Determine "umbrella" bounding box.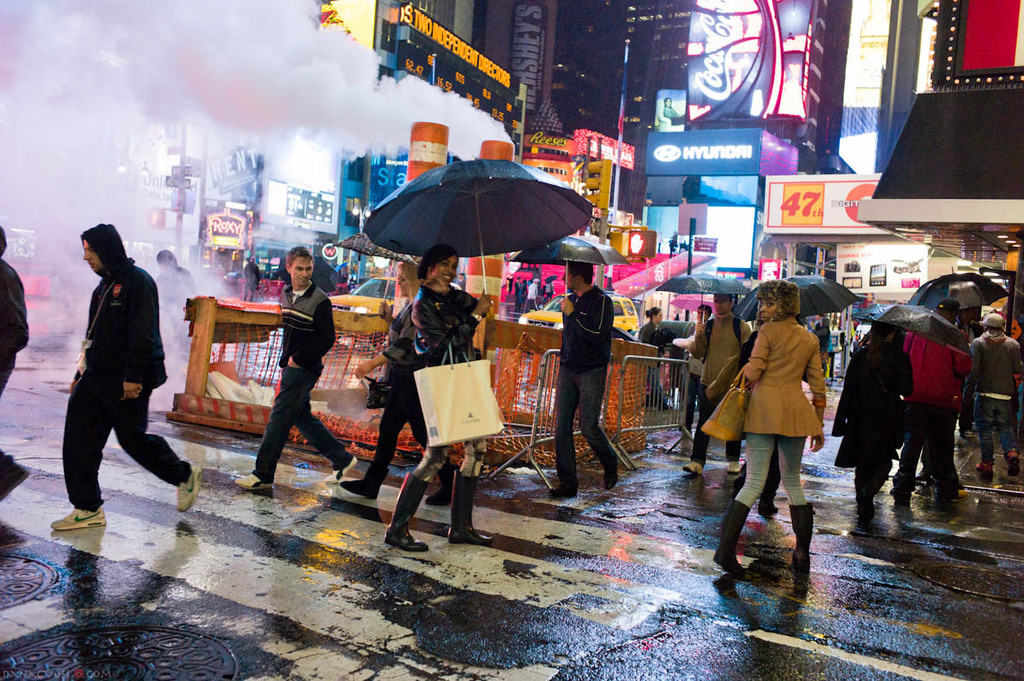
Determined: bbox=[340, 153, 617, 307].
